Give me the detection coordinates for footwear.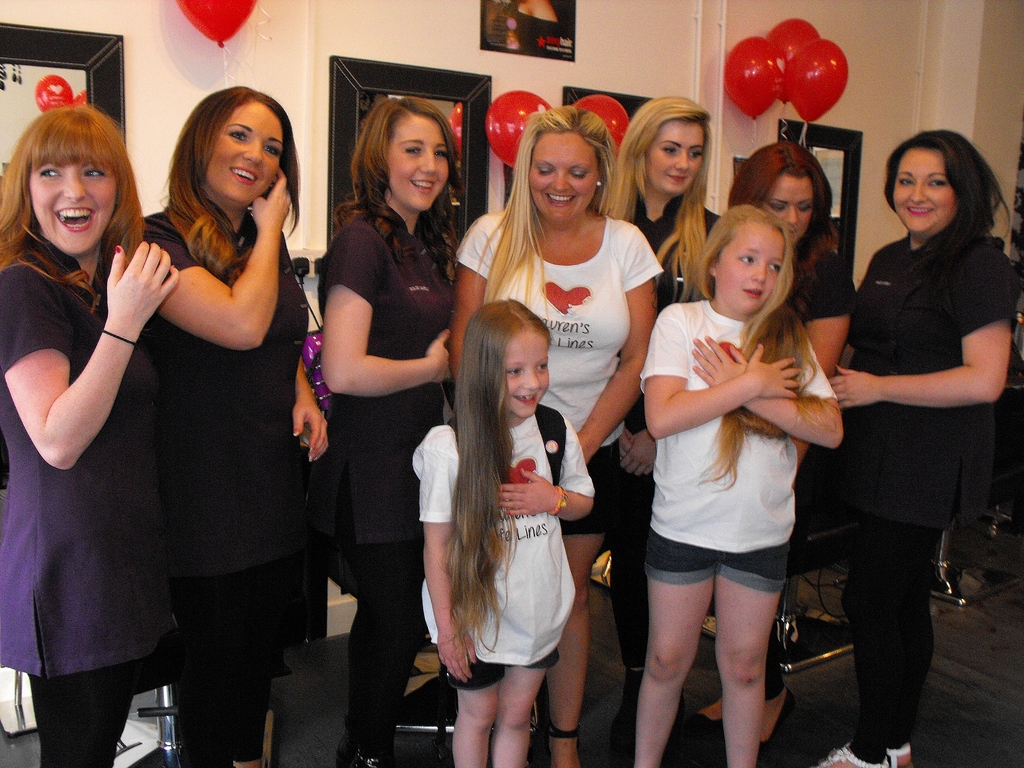
(885, 742, 914, 767).
